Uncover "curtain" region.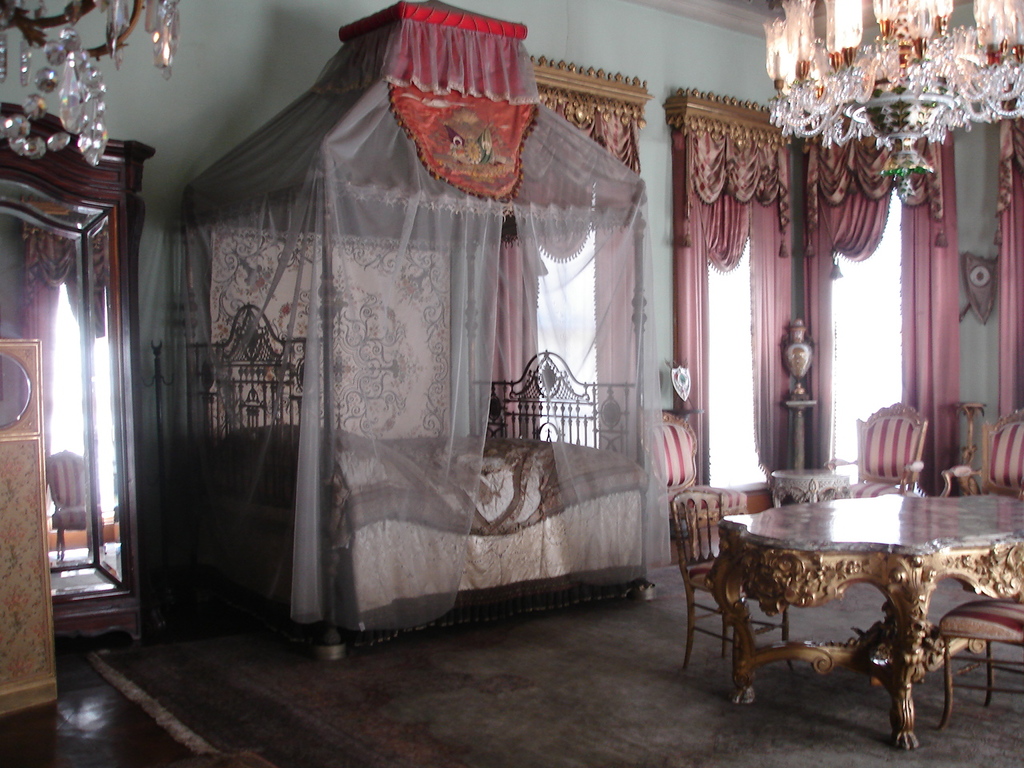
Uncovered: rect(178, 91, 671, 618).
